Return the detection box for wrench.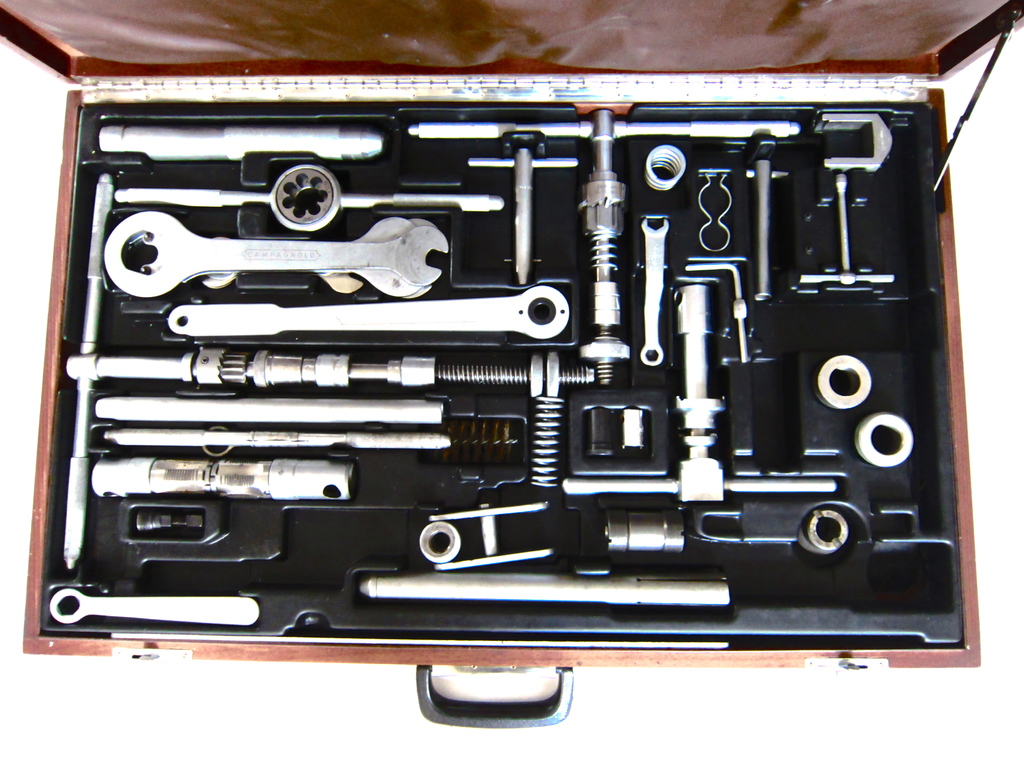
region(95, 102, 971, 692).
